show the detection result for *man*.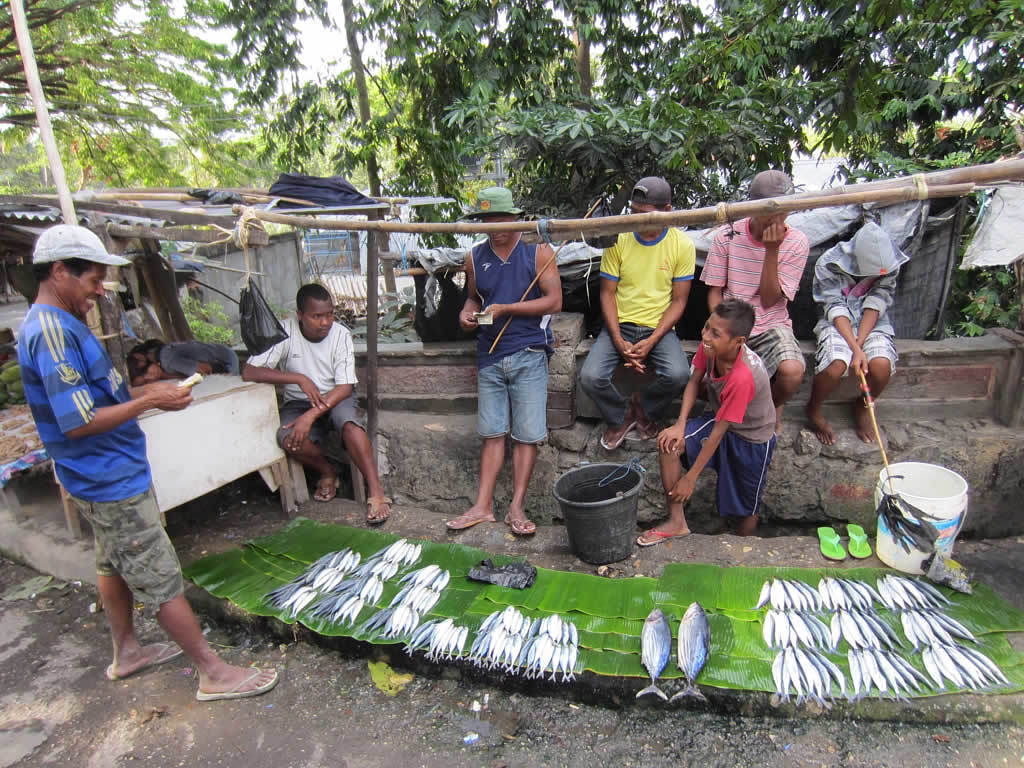
crop(580, 176, 691, 451).
